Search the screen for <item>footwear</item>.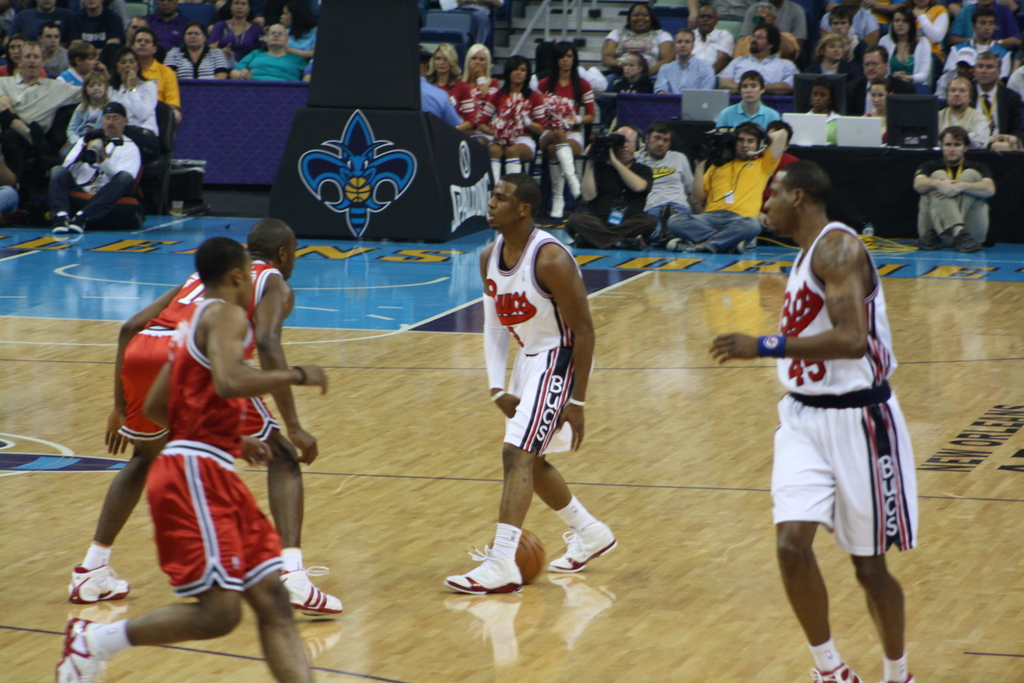
Found at x1=275 y1=566 x2=341 y2=620.
